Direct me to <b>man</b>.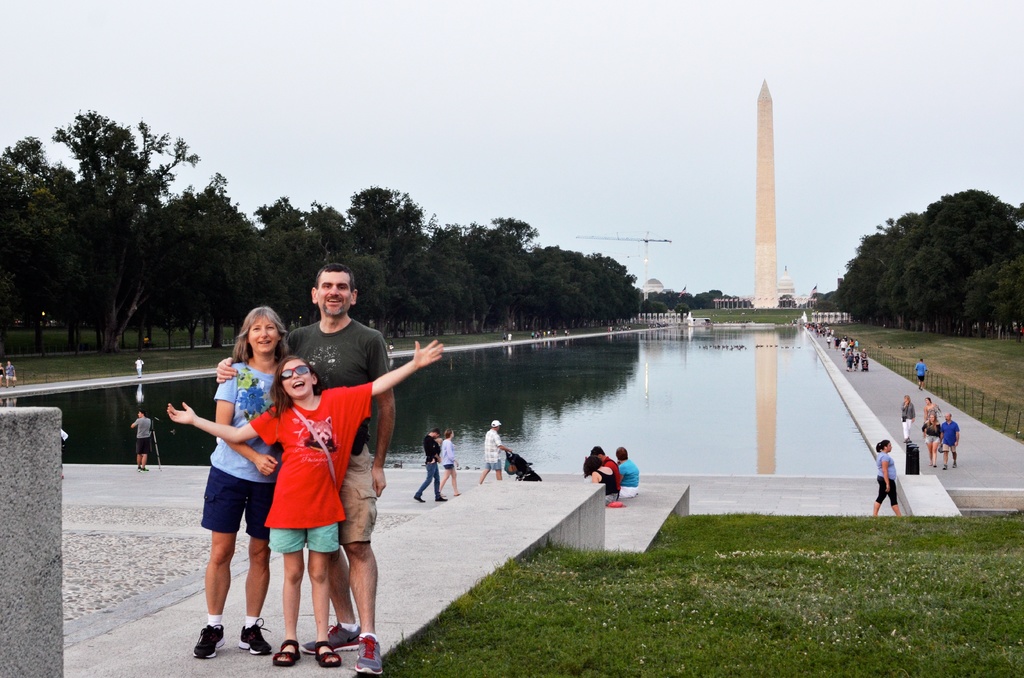
Direction: 936/415/958/469.
